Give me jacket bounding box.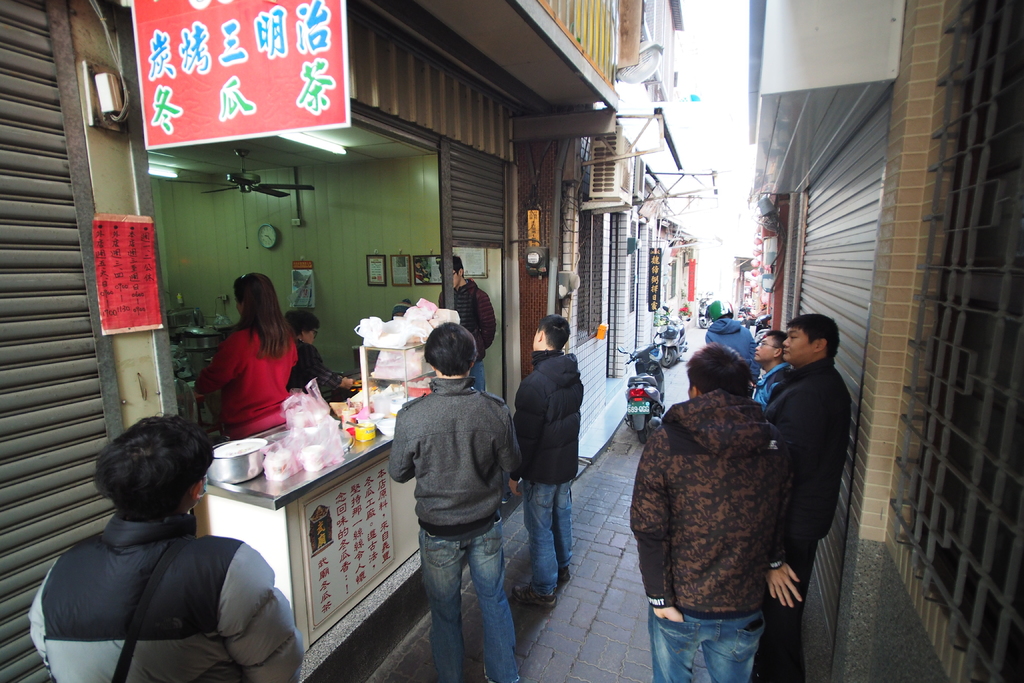
<bbox>628, 388, 794, 611</bbox>.
